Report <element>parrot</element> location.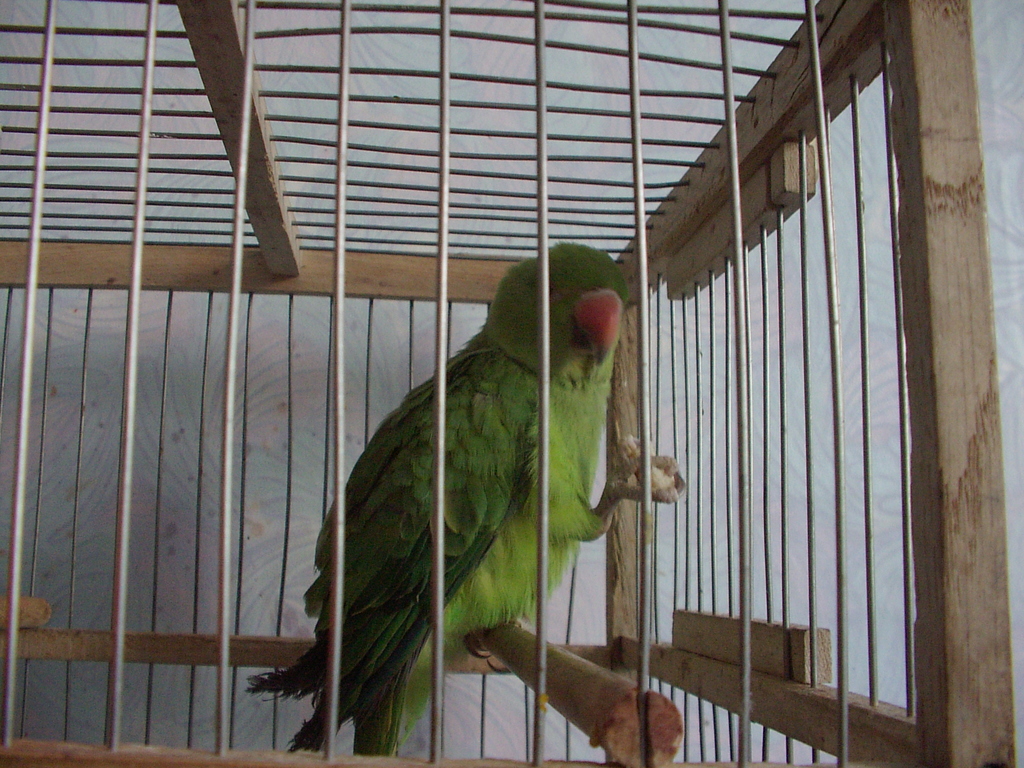
Report: [248,236,691,755].
